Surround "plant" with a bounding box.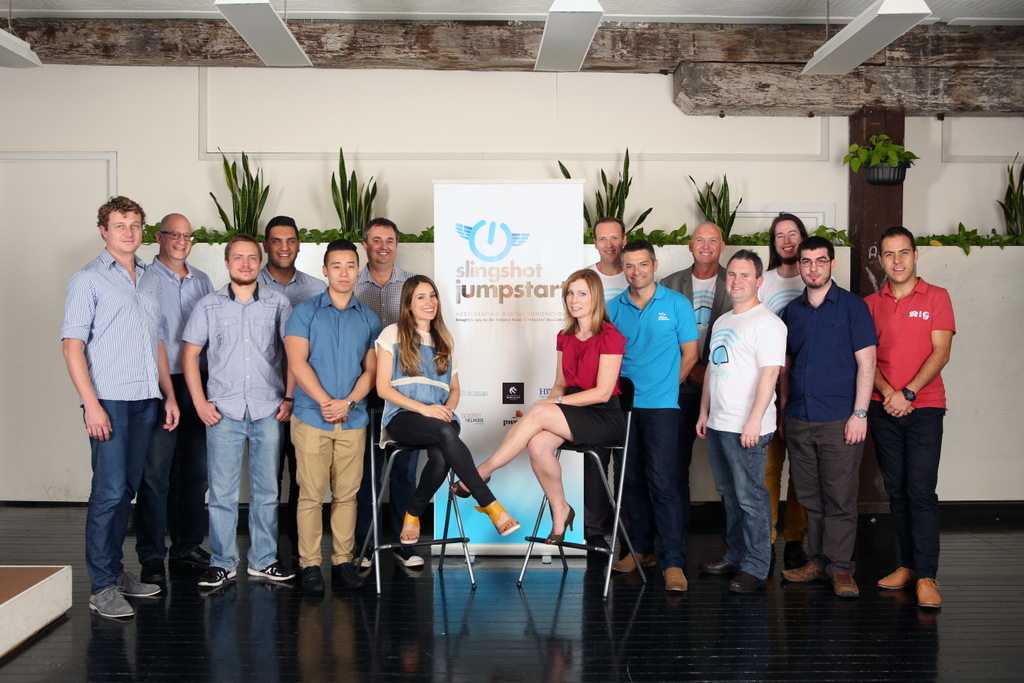
554,153,635,248.
